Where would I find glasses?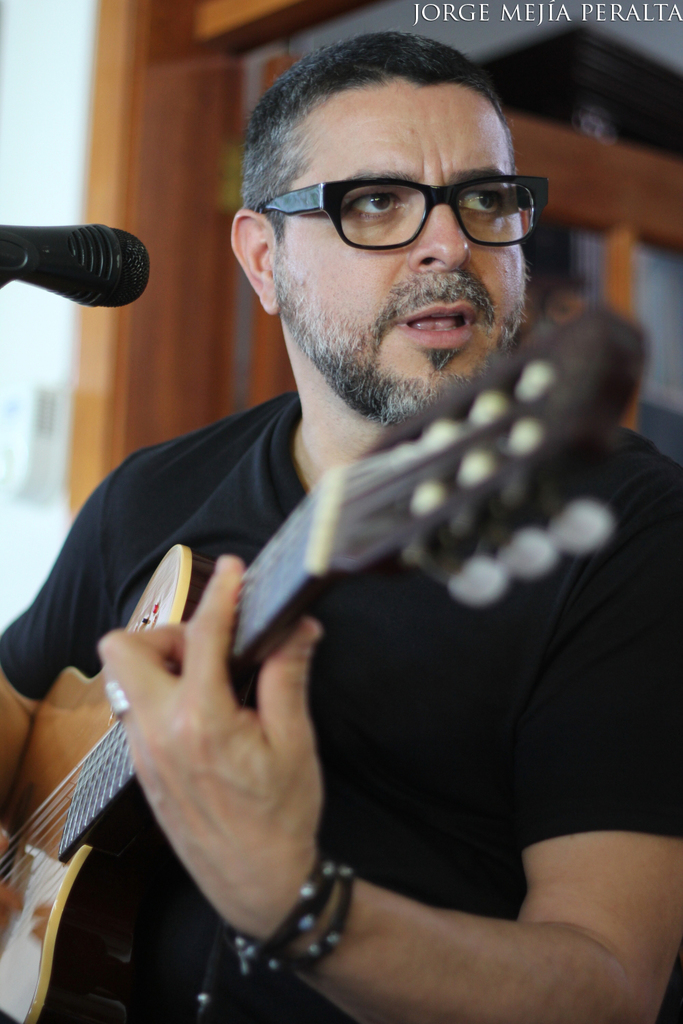
At 264, 154, 553, 246.
